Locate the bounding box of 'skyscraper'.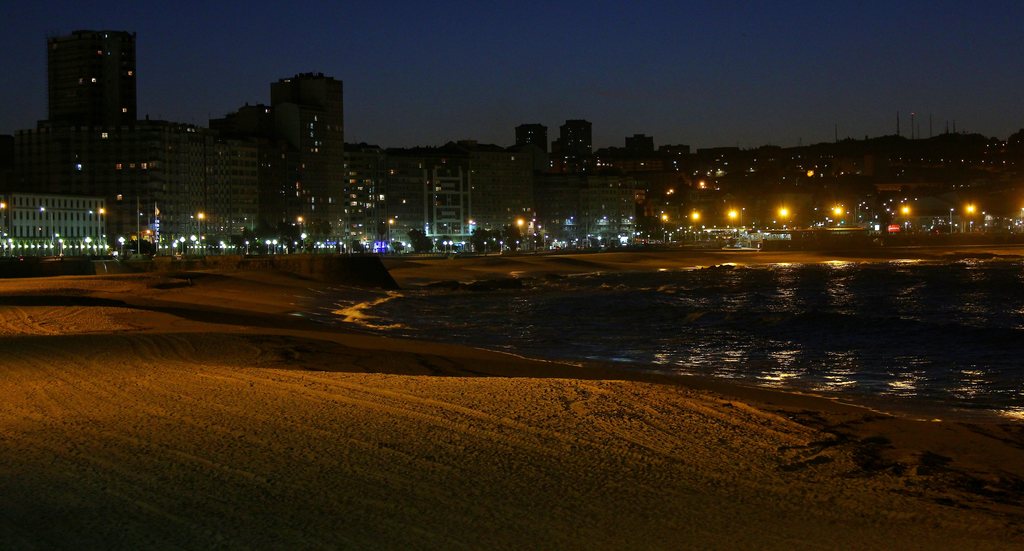
Bounding box: left=36, top=28, right=141, bottom=166.
